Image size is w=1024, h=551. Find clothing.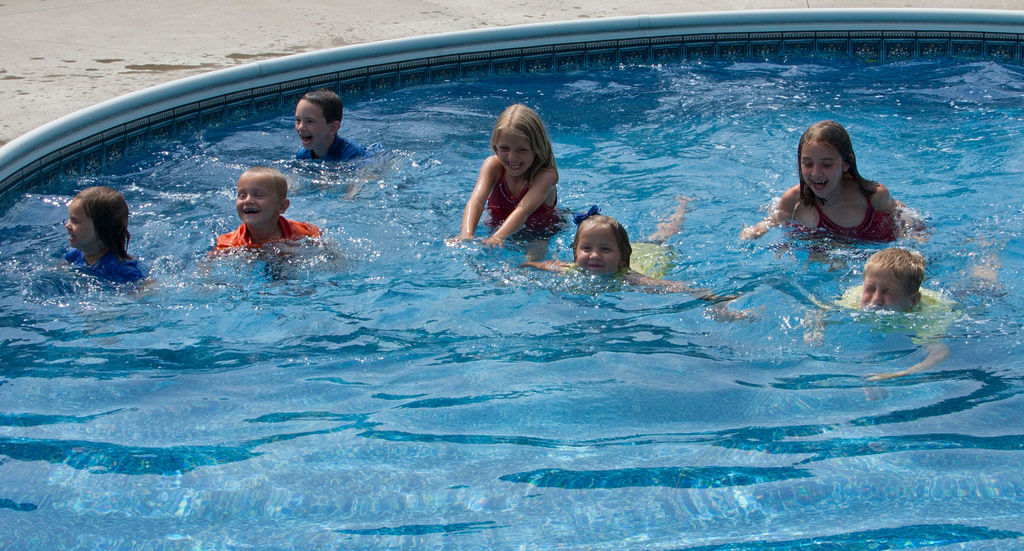
box(489, 169, 565, 236).
